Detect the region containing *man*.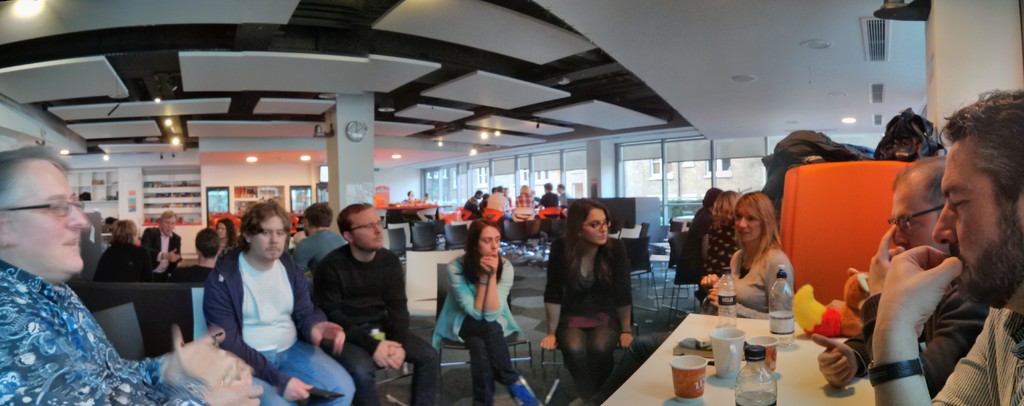
box=[422, 191, 436, 206].
